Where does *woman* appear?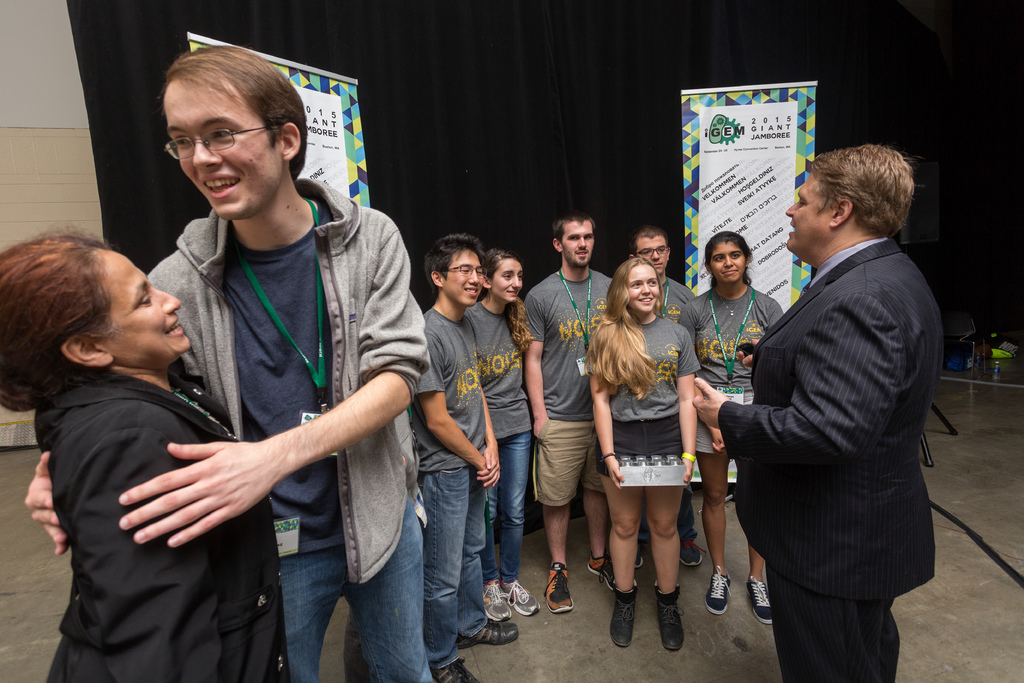
Appears at x1=608, y1=236, x2=709, y2=617.
